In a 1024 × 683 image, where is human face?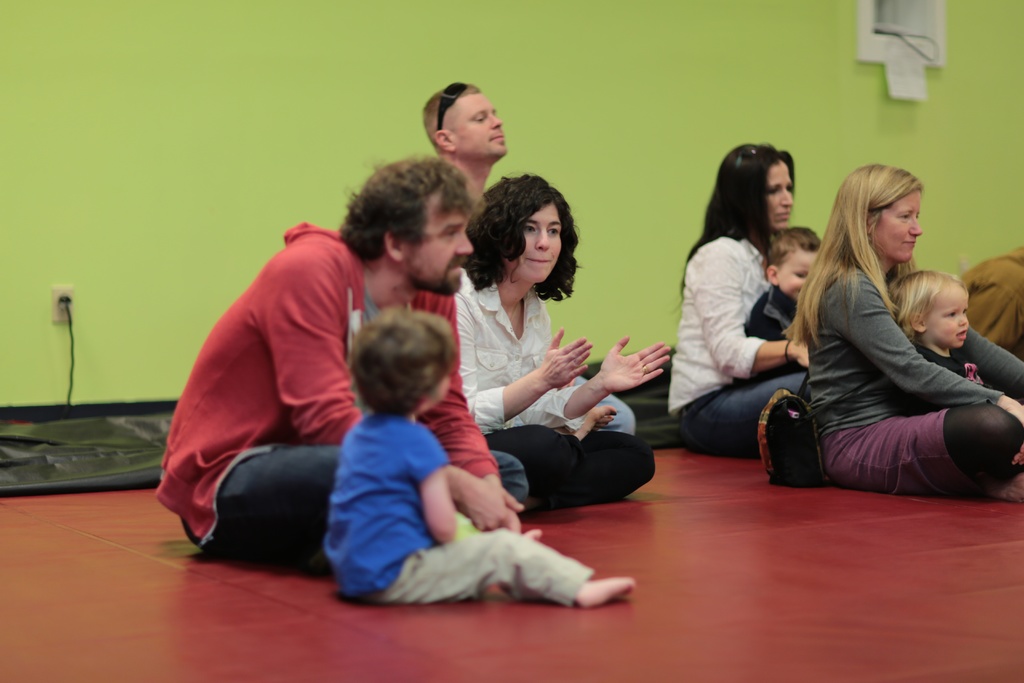
<box>454,94,504,153</box>.
